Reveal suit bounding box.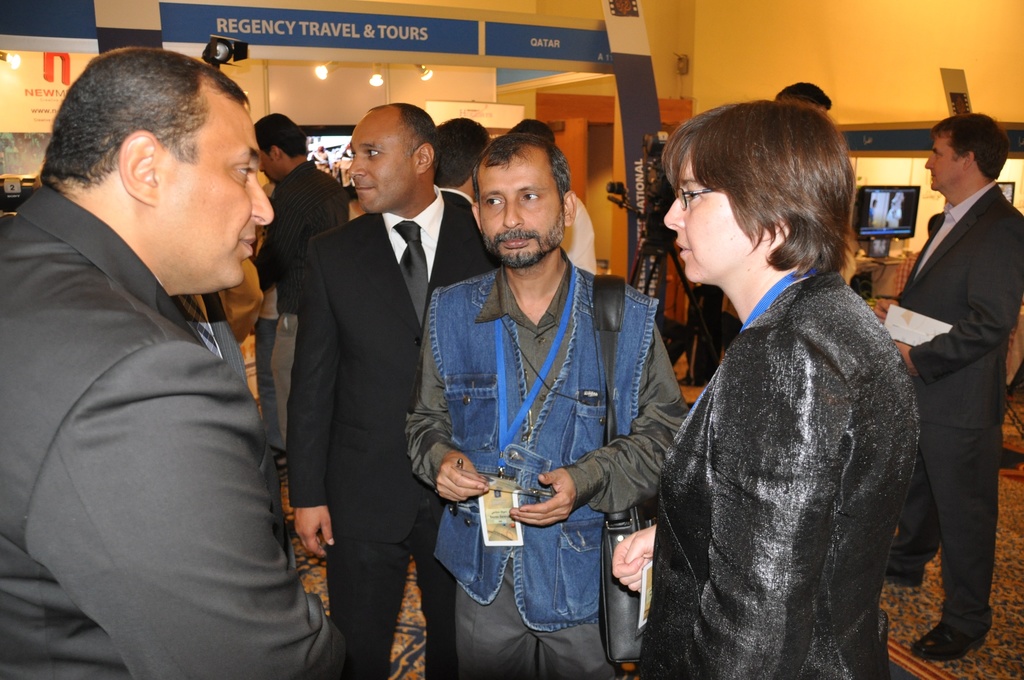
Revealed: [883,106,1018,664].
